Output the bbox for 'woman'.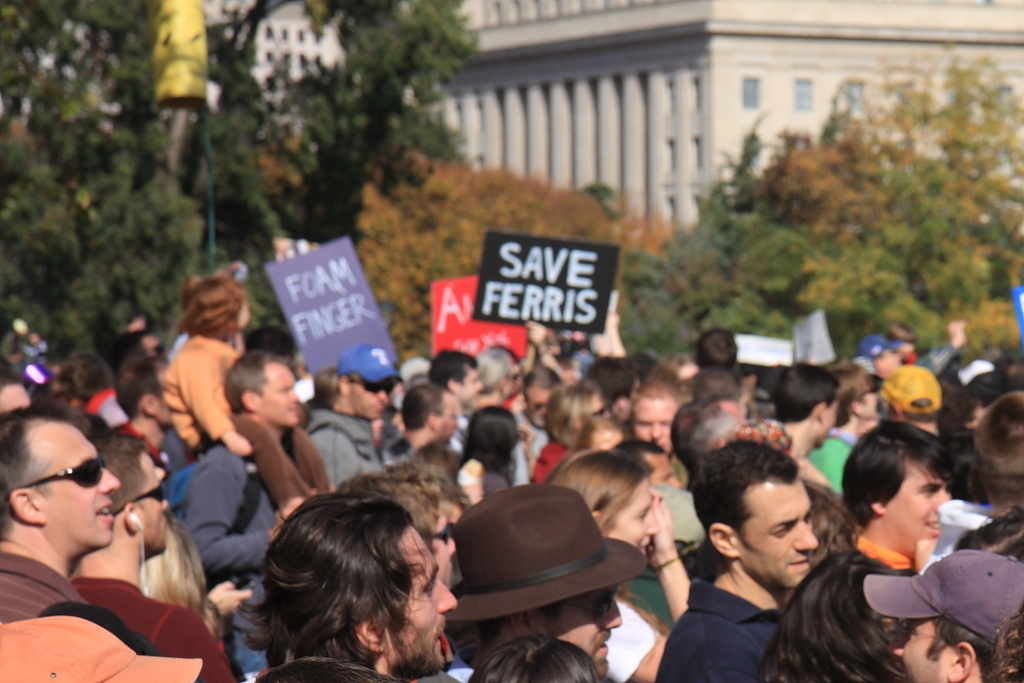
(x1=535, y1=446, x2=700, y2=682).
